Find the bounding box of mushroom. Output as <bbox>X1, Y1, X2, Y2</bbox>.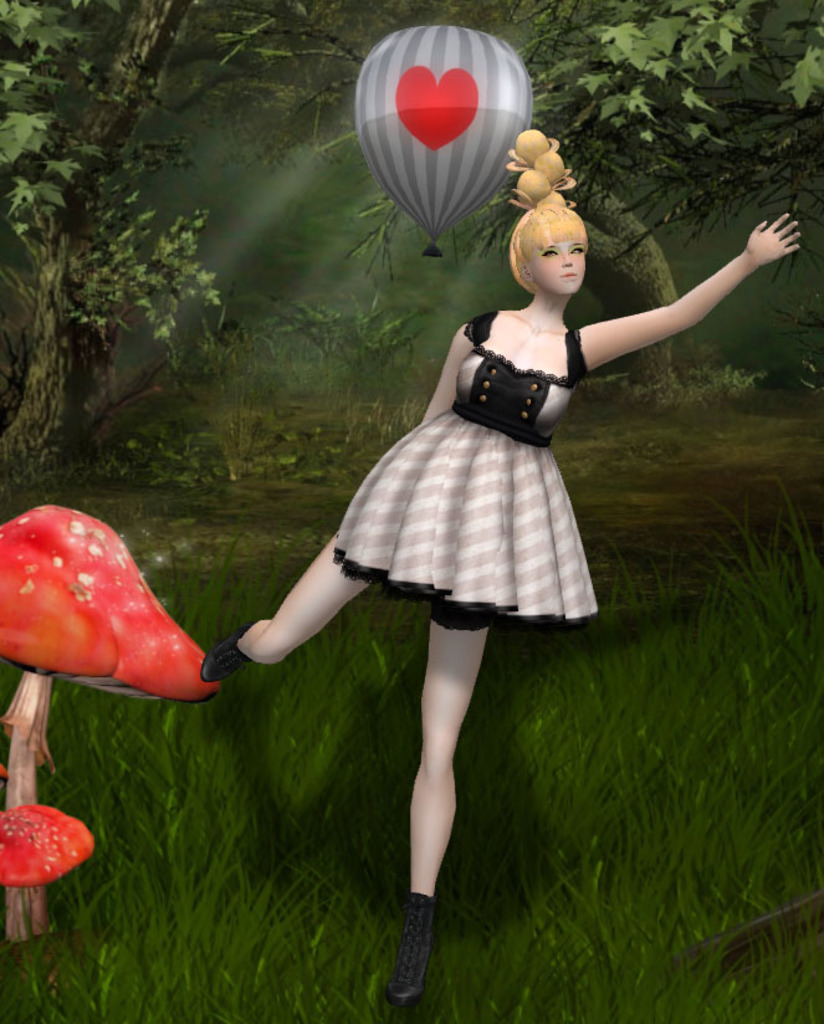
<bbox>0, 500, 221, 926</bbox>.
